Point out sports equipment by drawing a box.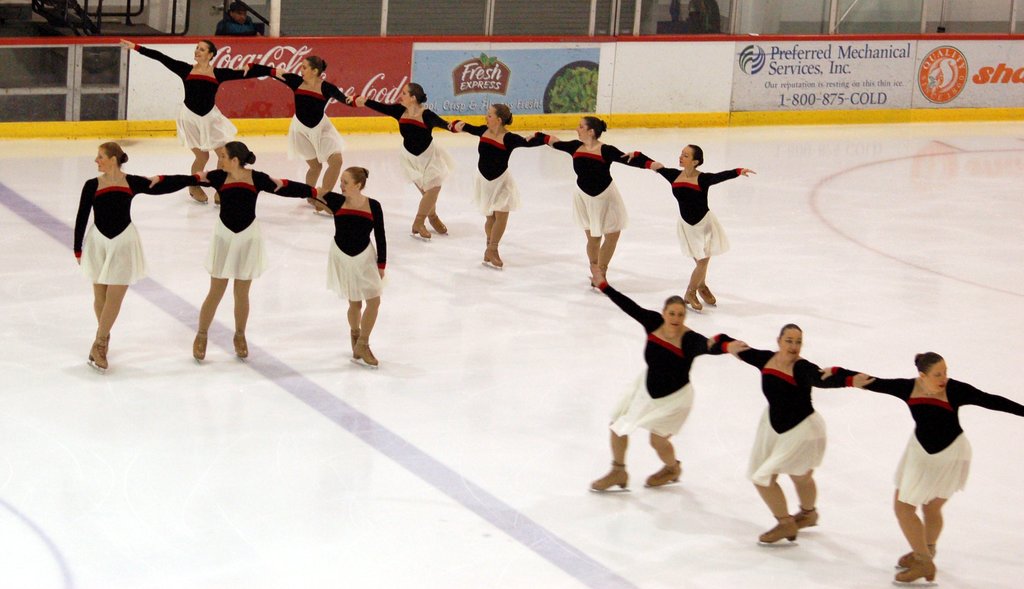
[left=230, top=328, right=252, bottom=366].
